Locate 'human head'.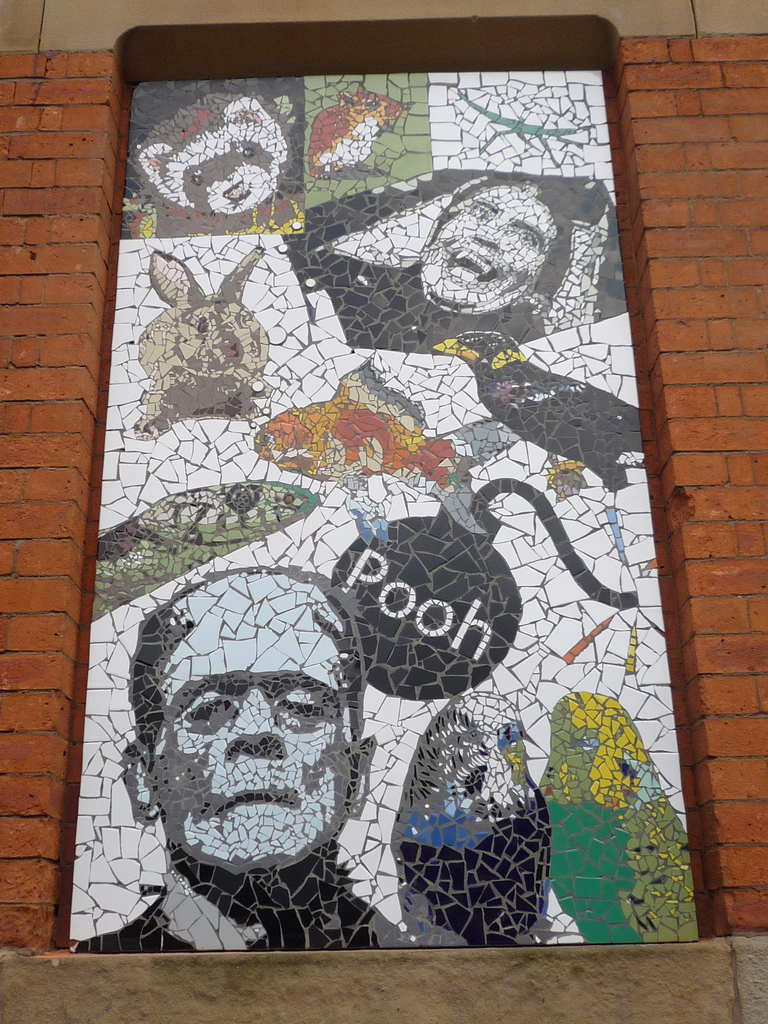
Bounding box: region(415, 176, 577, 316).
